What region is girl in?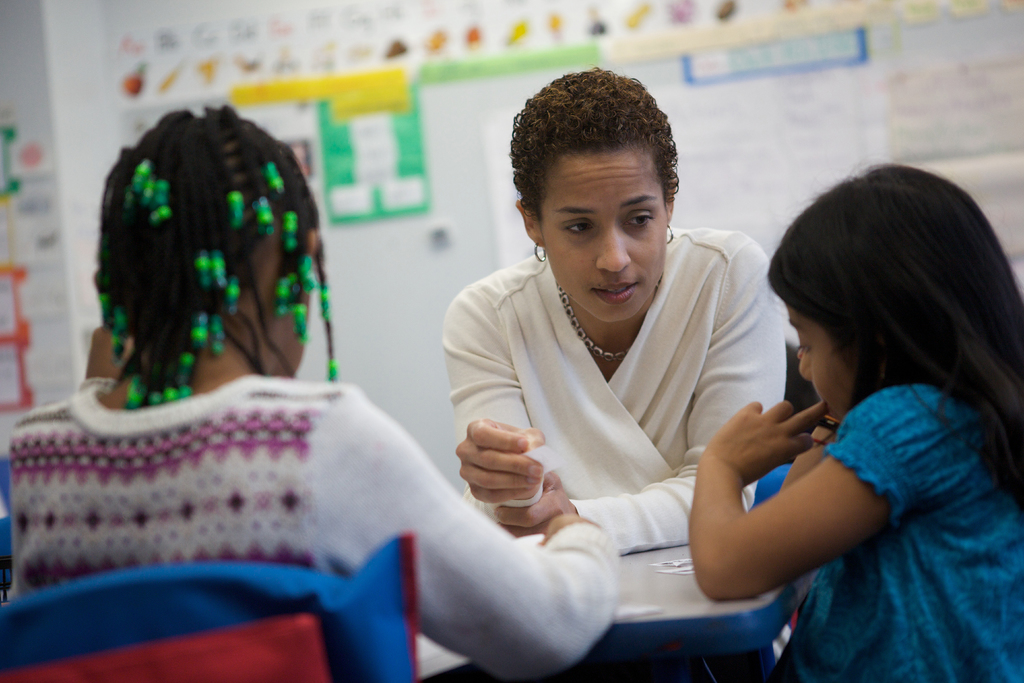
[left=3, top=111, right=611, bottom=614].
